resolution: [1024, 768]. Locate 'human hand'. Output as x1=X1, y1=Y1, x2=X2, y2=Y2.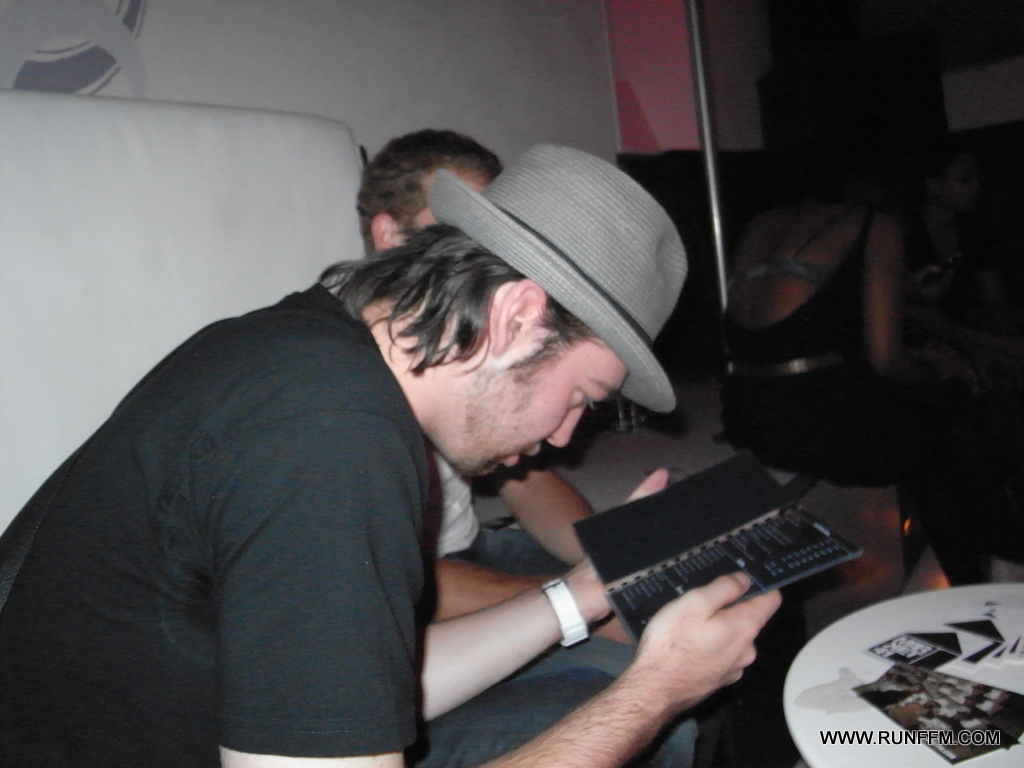
x1=579, y1=463, x2=674, y2=613.
